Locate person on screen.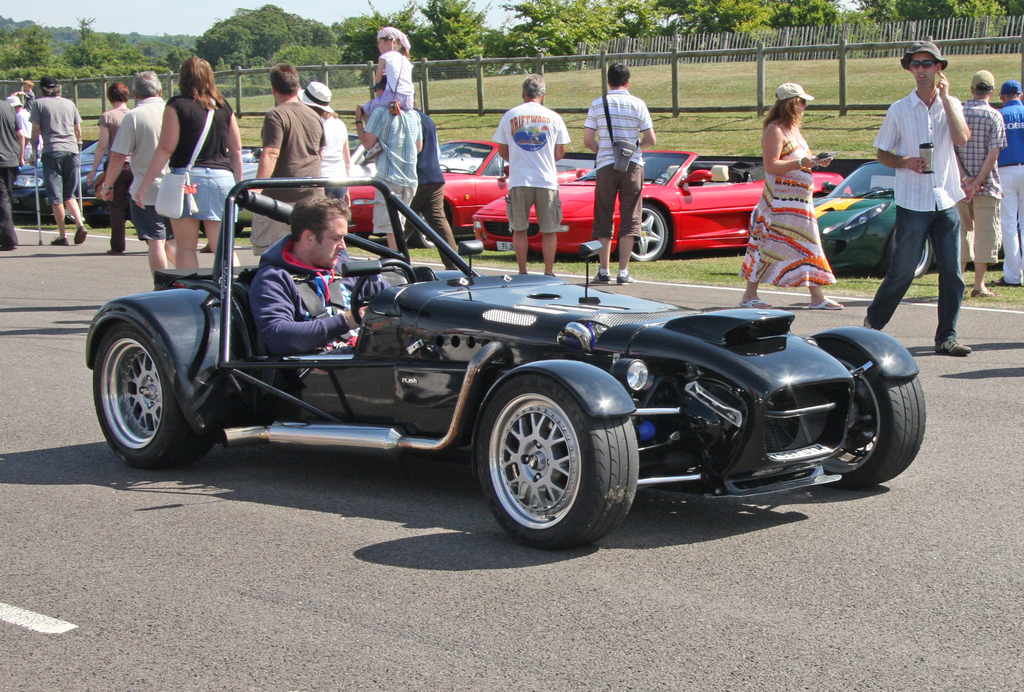
On screen at <region>249, 193, 390, 415</region>.
